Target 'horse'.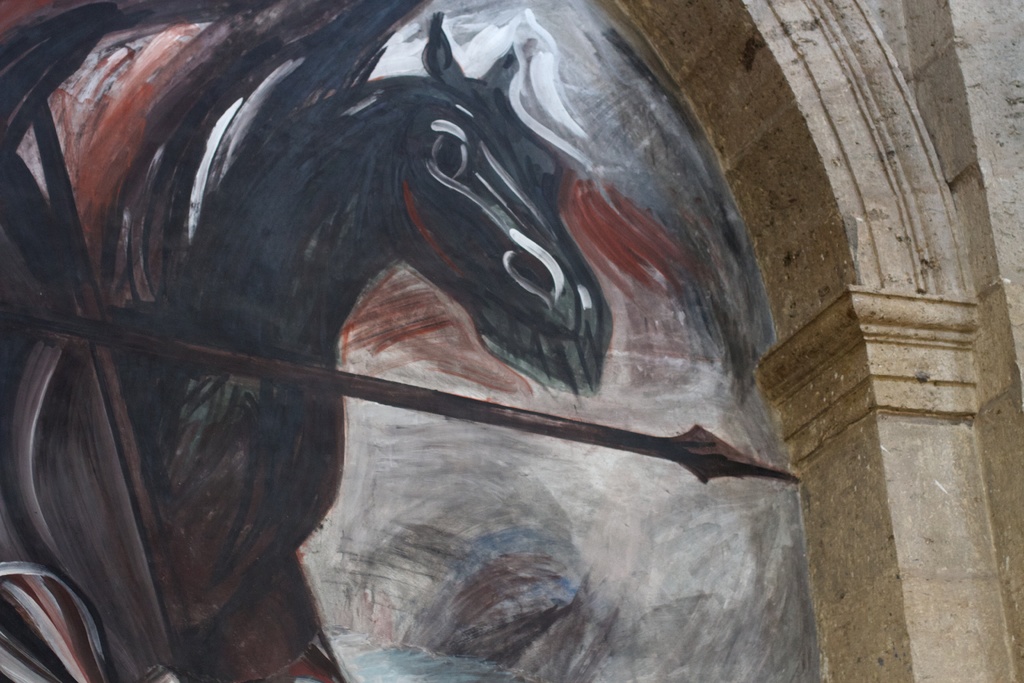
Target region: (left=0, top=6, right=618, bottom=682).
